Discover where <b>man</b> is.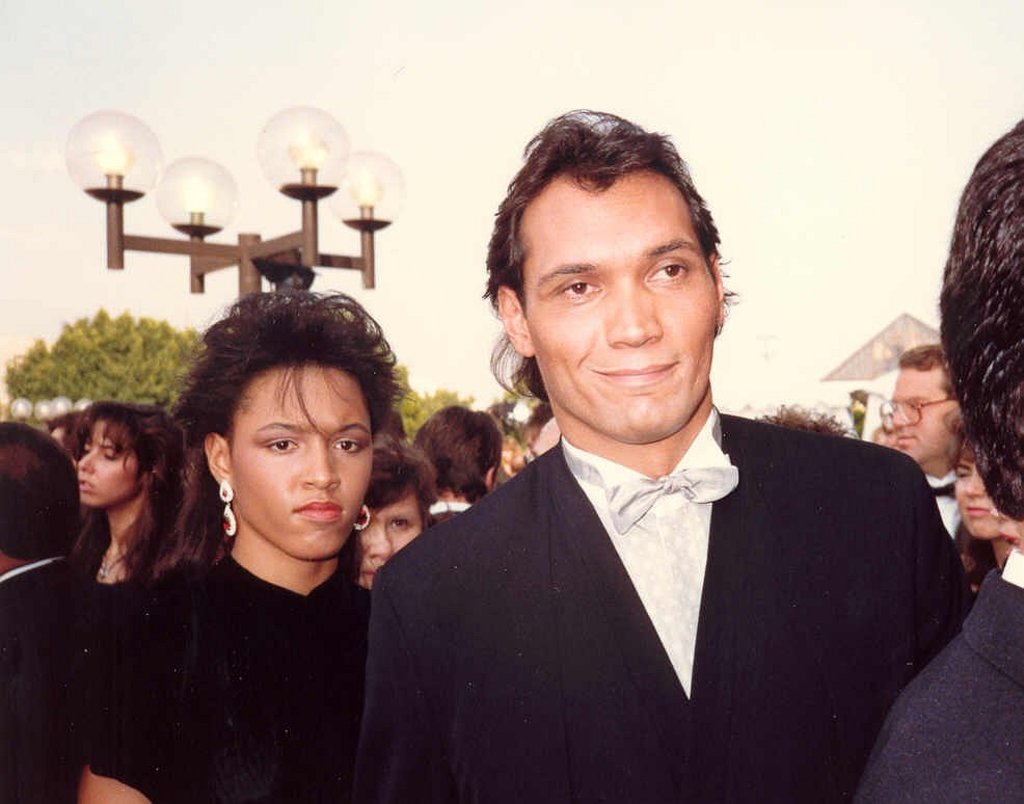
Discovered at crop(880, 340, 978, 597).
